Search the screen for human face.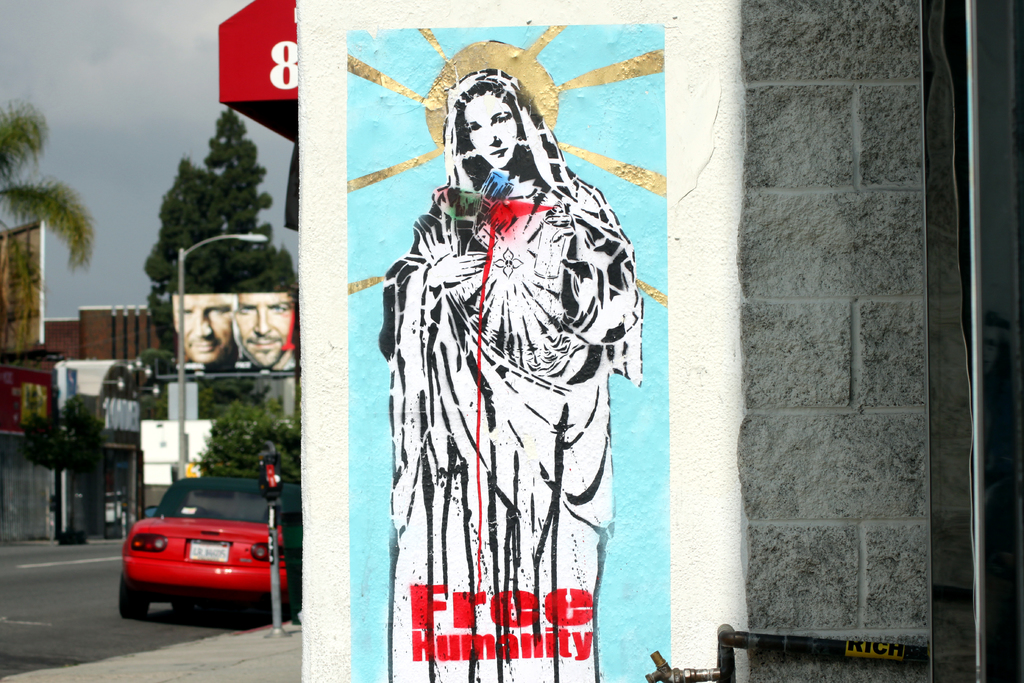
Found at 230 286 299 370.
